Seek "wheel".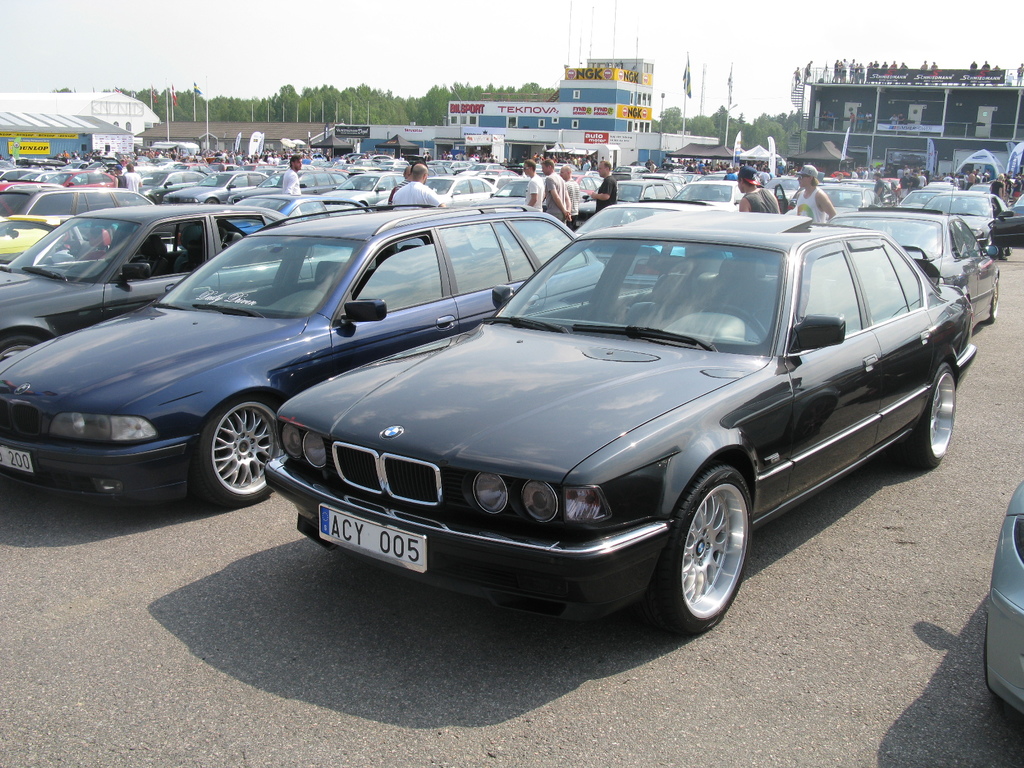
193/396/282/505.
